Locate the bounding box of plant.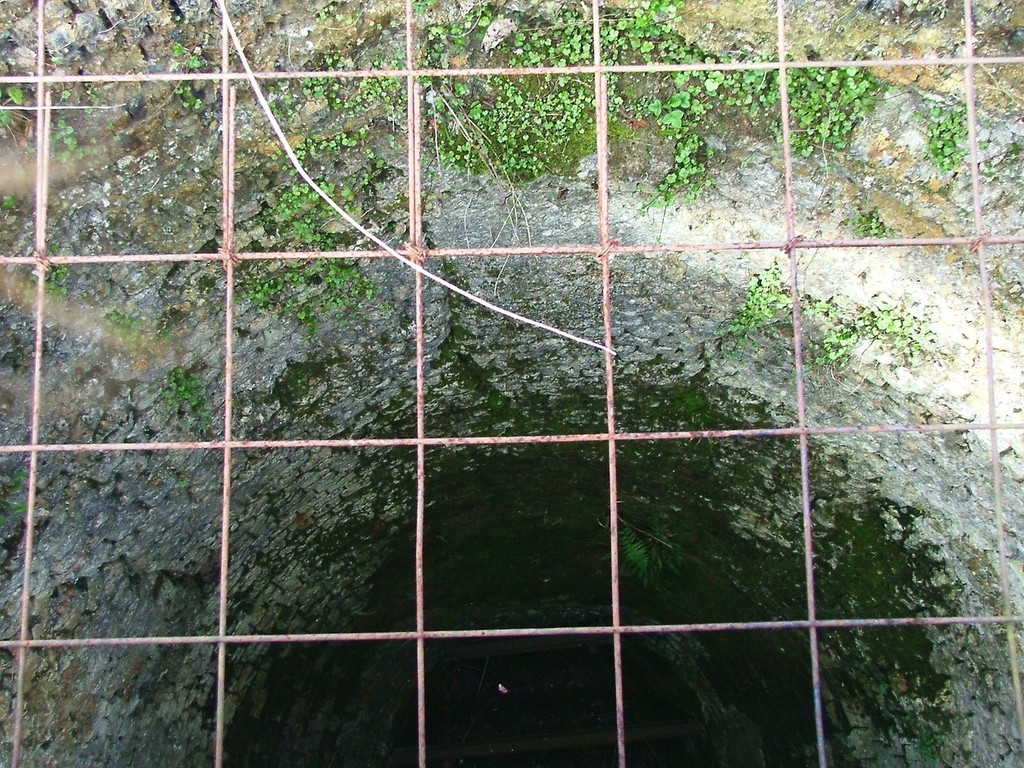
Bounding box: <bbox>715, 259, 937, 397</bbox>.
